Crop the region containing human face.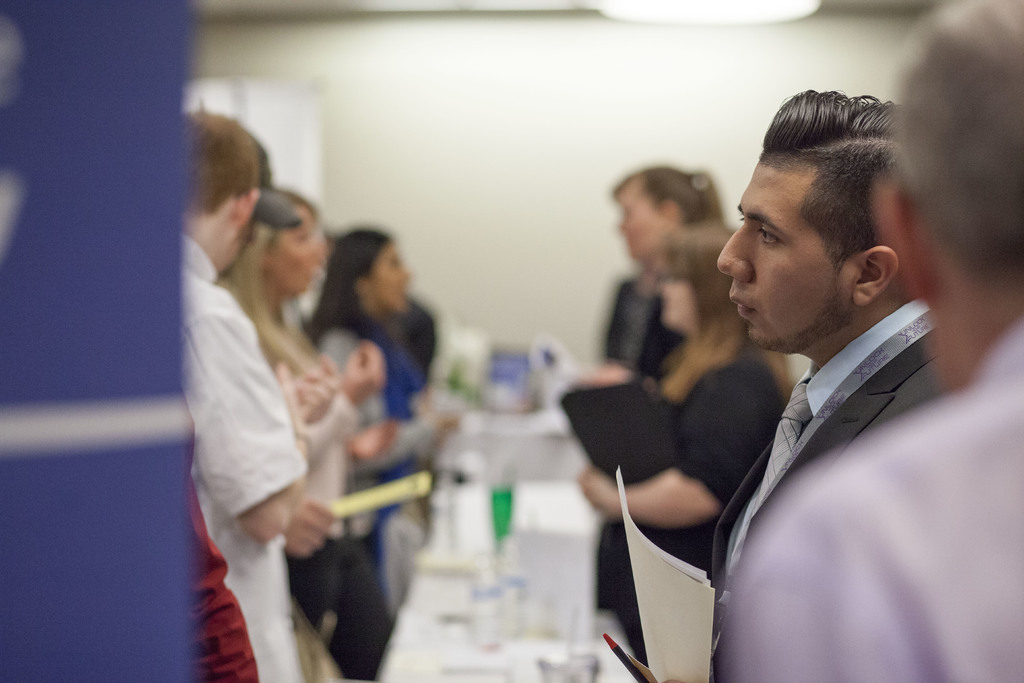
Crop region: x1=611 y1=190 x2=660 y2=261.
